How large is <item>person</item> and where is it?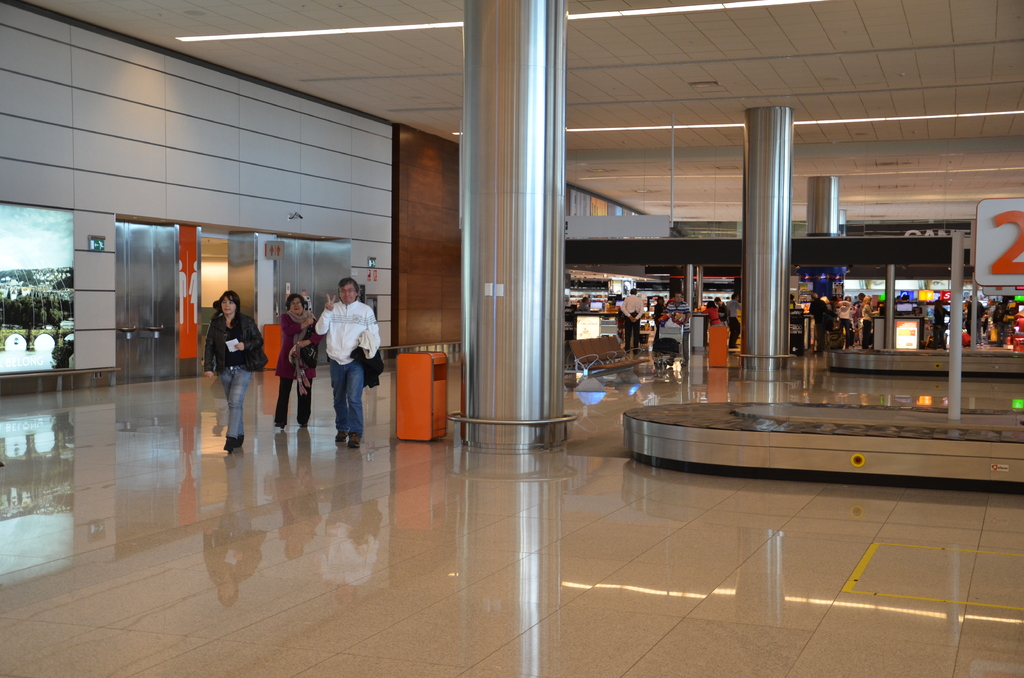
Bounding box: bbox=(620, 288, 650, 345).
